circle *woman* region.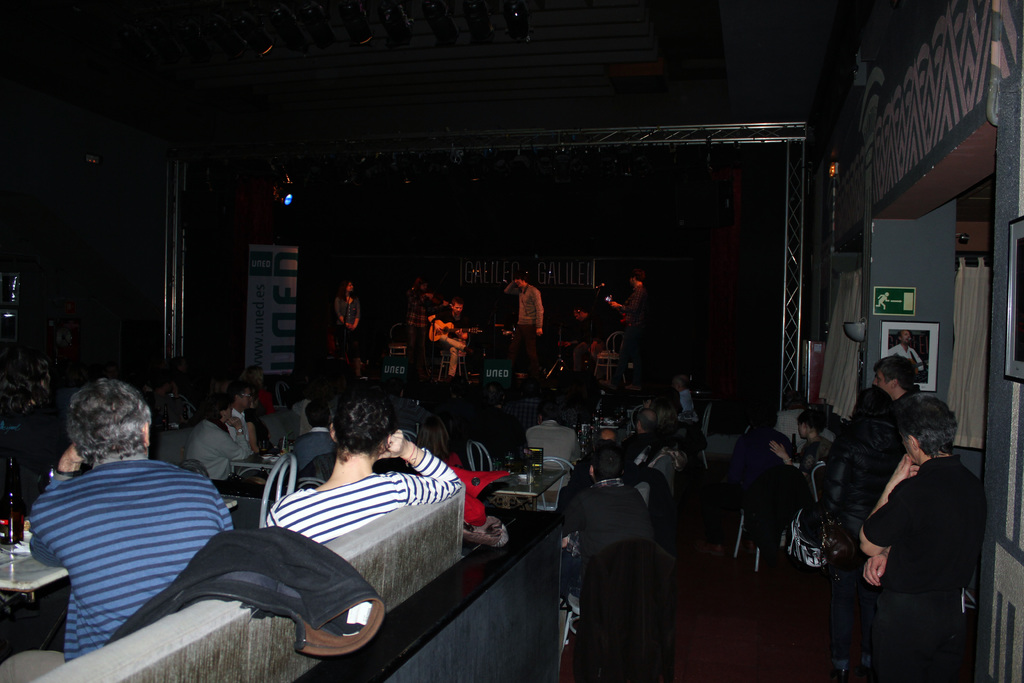
Region: [0, 351, 76, 481].
